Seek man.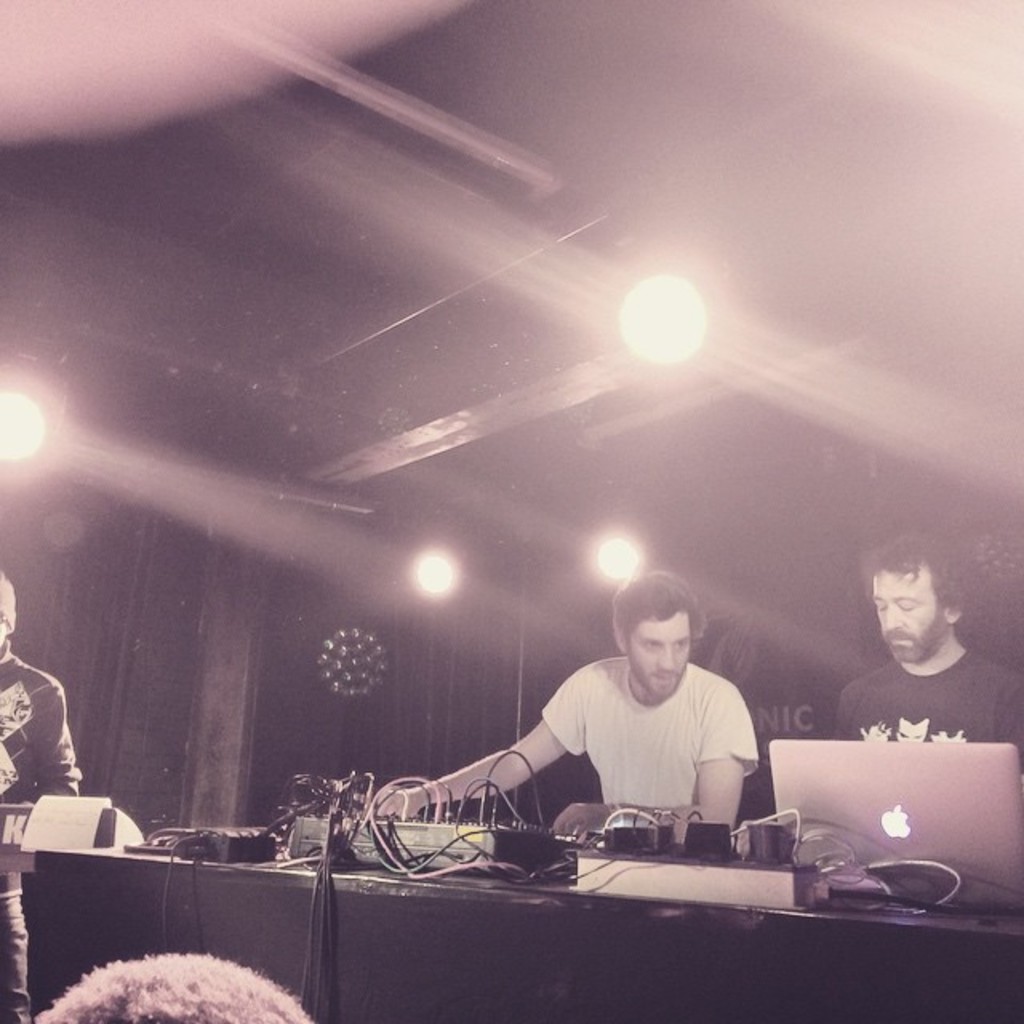
bbox(826, 528, 1022, 762).
